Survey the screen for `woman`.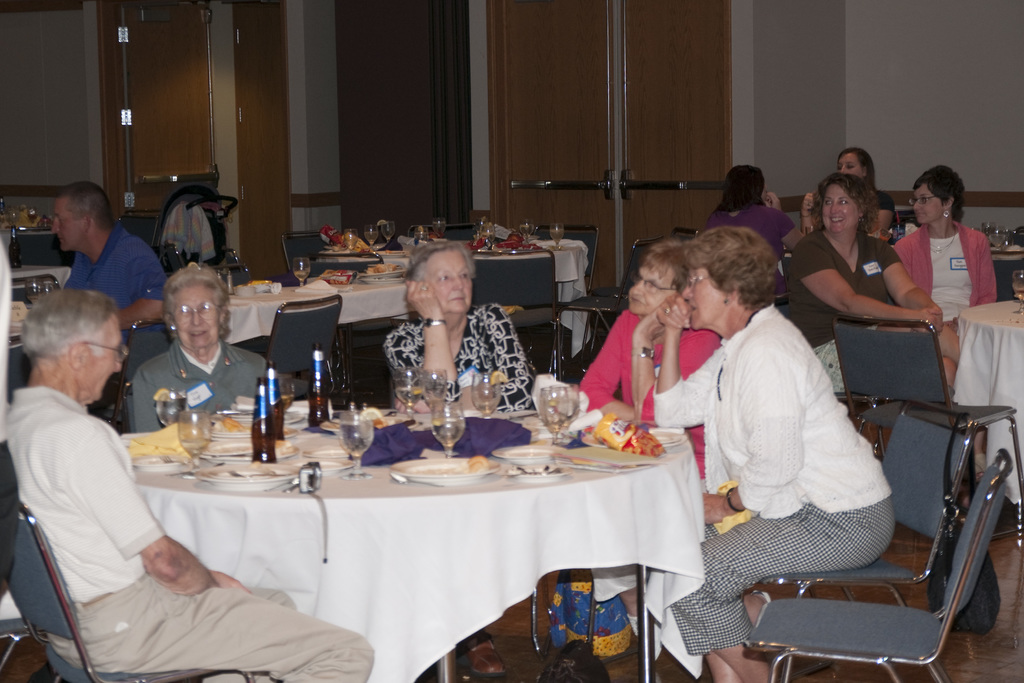
Survey found: <bbox>132, 260, 270, 436</bbox>.
